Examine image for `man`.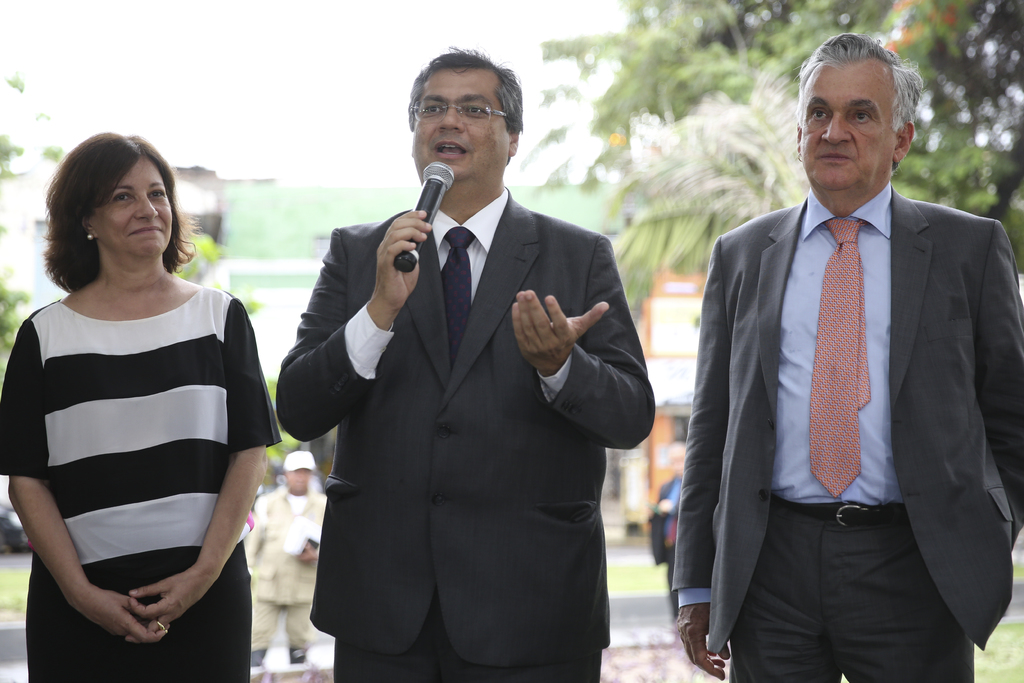
Examination result: 244, 449, 329, 667.
